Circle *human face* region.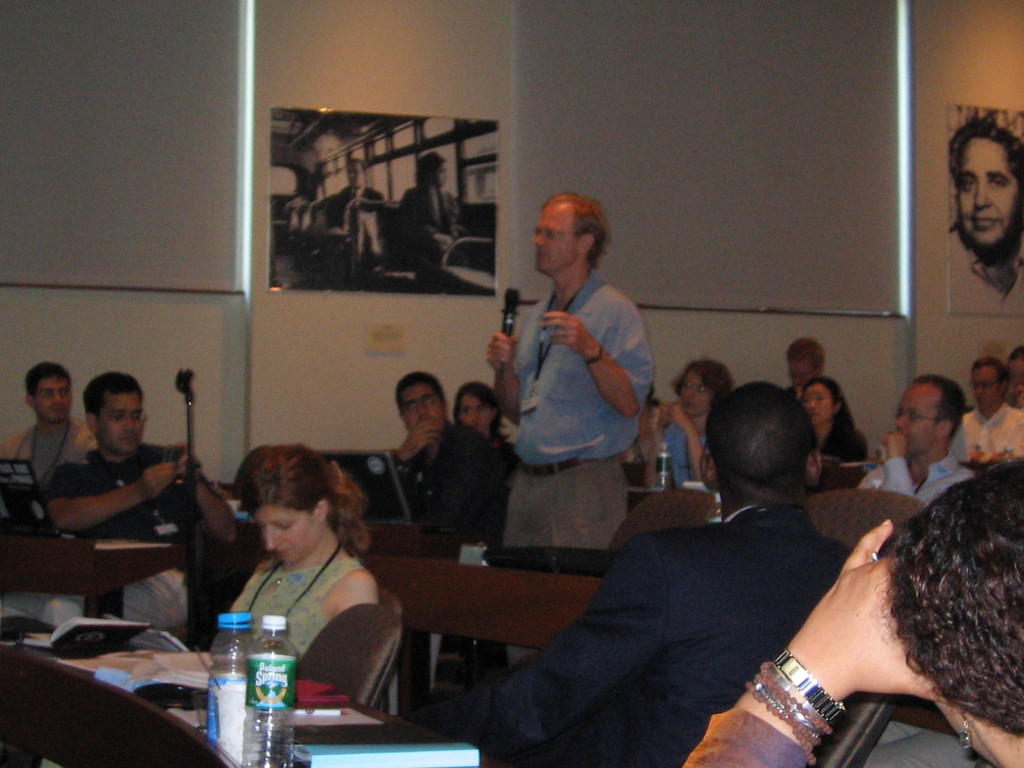
Region: l=399, t=383, r=446, b=442.
